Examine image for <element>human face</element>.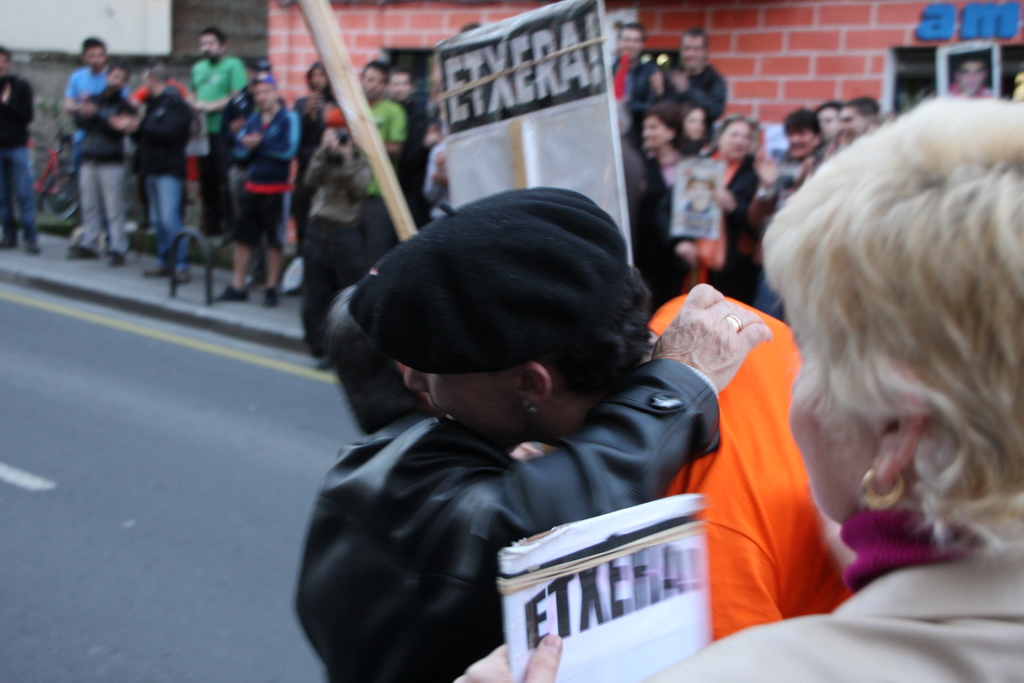
Examination result: (791, 314, 876, 522).
